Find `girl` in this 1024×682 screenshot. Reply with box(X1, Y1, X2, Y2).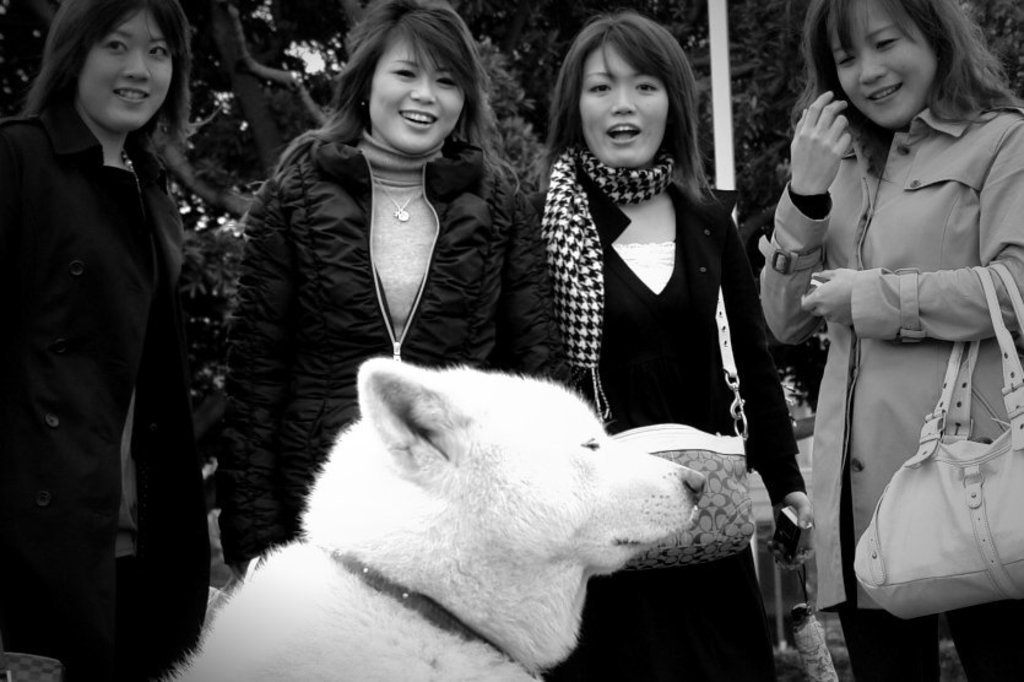
box(527, 12, 809, 681).
